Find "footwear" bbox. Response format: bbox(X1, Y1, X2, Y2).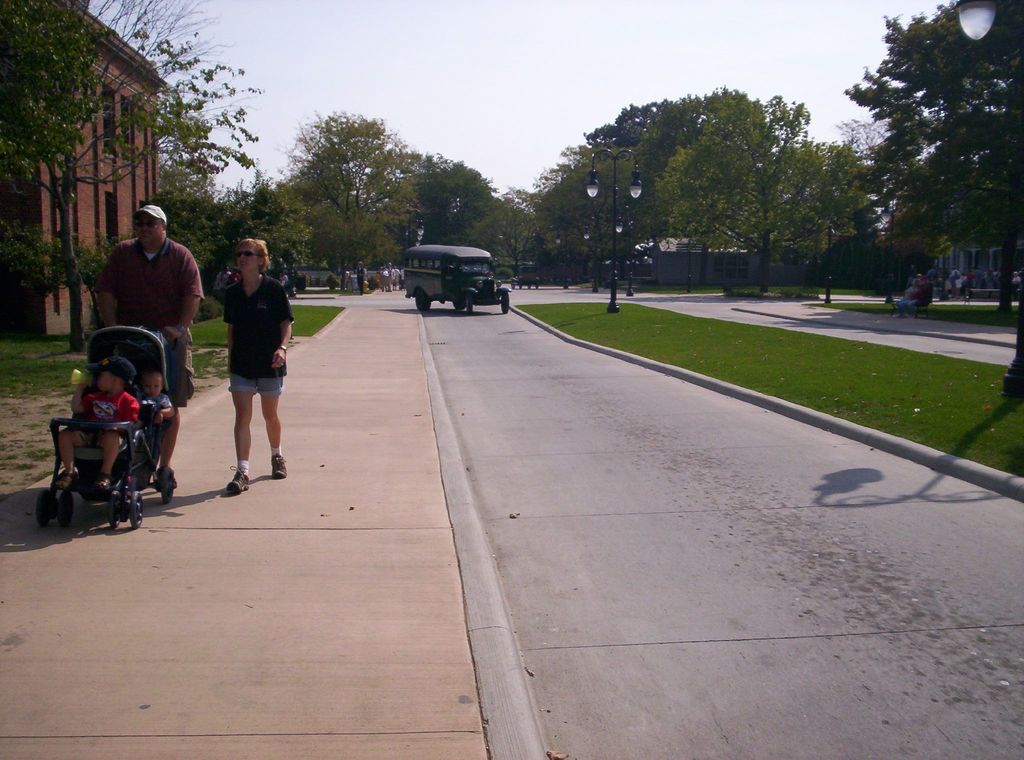
bbox(269, 452, 285, 478).
